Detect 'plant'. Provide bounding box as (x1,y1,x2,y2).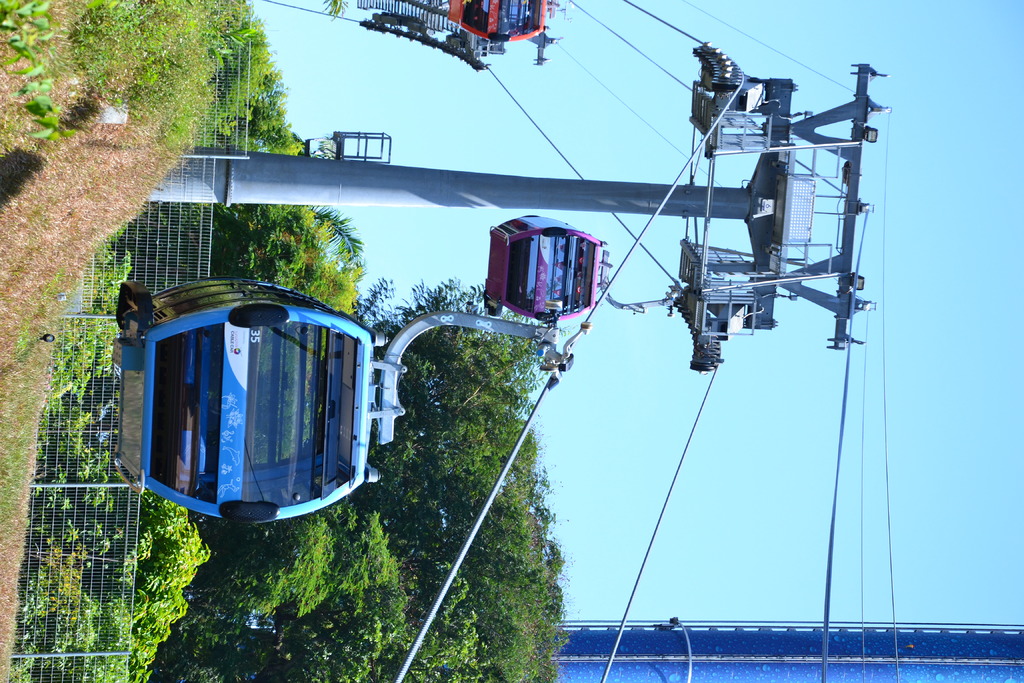
(0,0,72,143).
